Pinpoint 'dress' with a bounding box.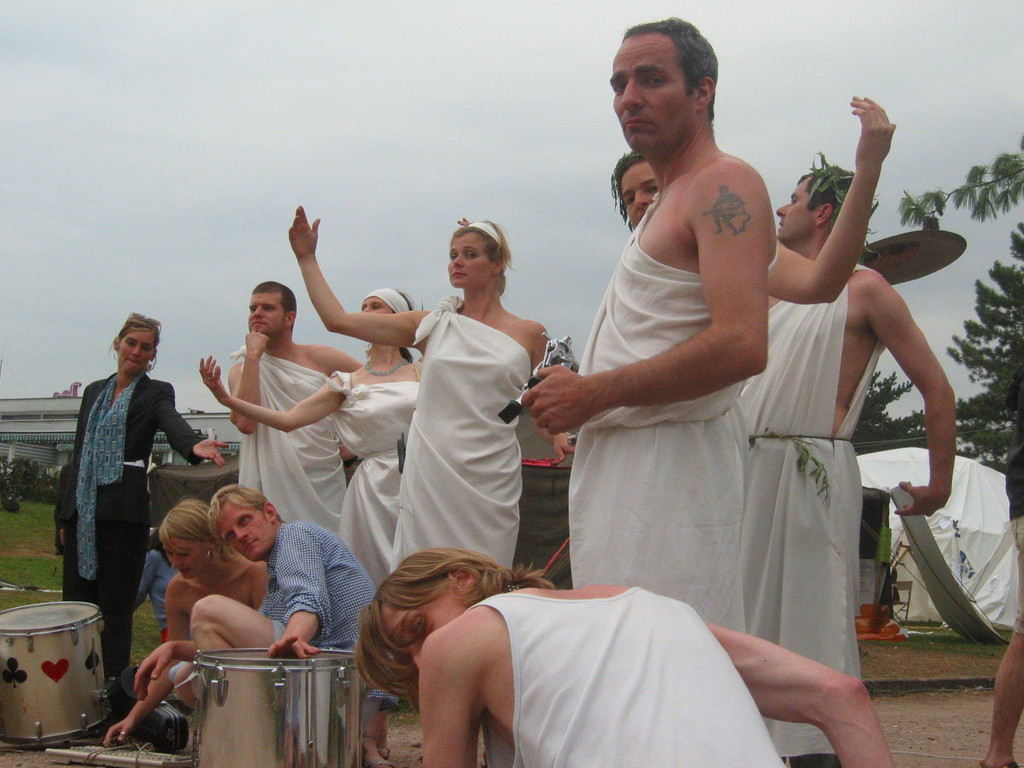
l=737, t=262, r=890, b=758.
